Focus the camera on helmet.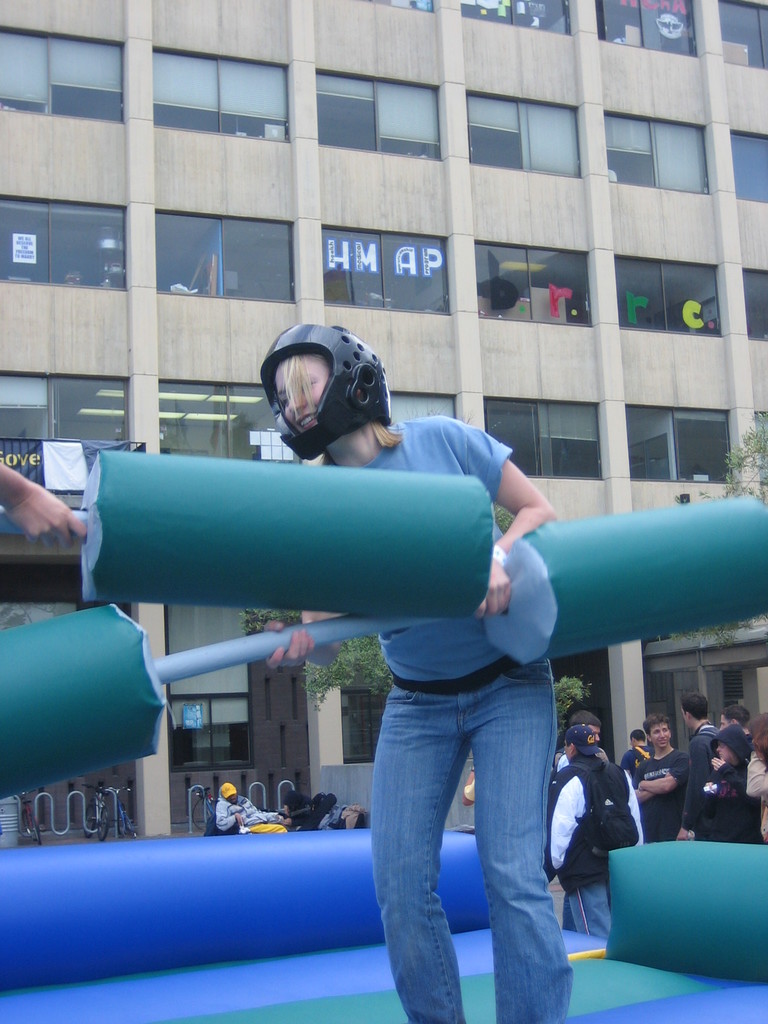
Focus region: [x1=256, y1=321, x2=401, y2=450].
